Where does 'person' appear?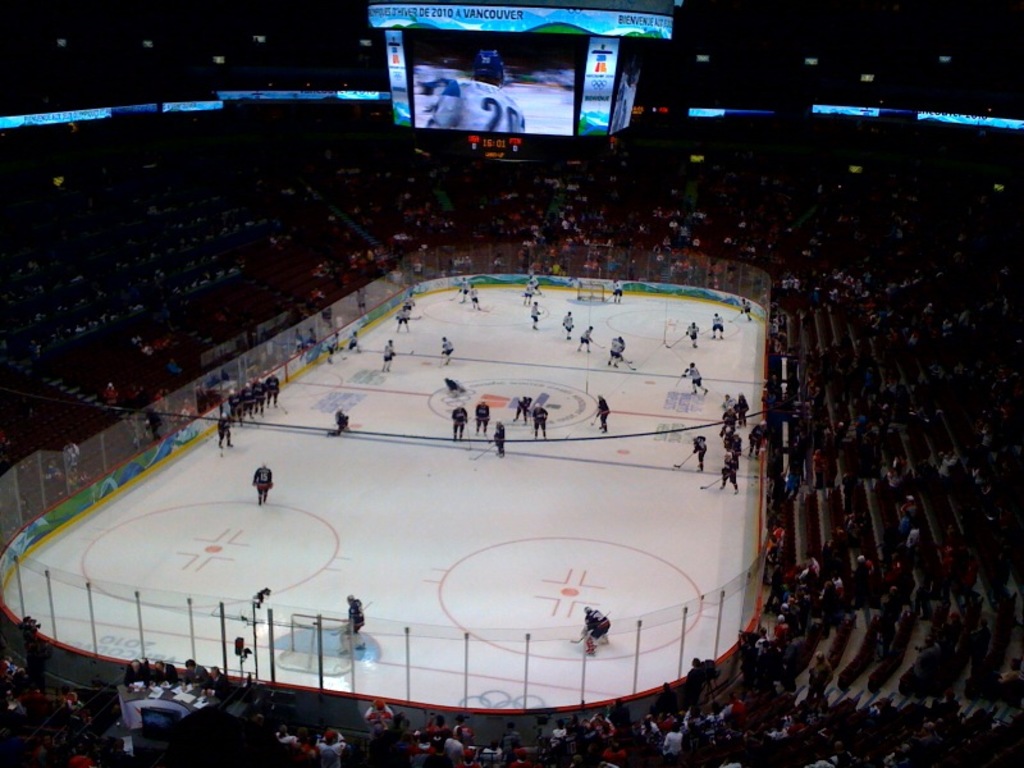
Appears at Rect(255, 462, 274, 504).
